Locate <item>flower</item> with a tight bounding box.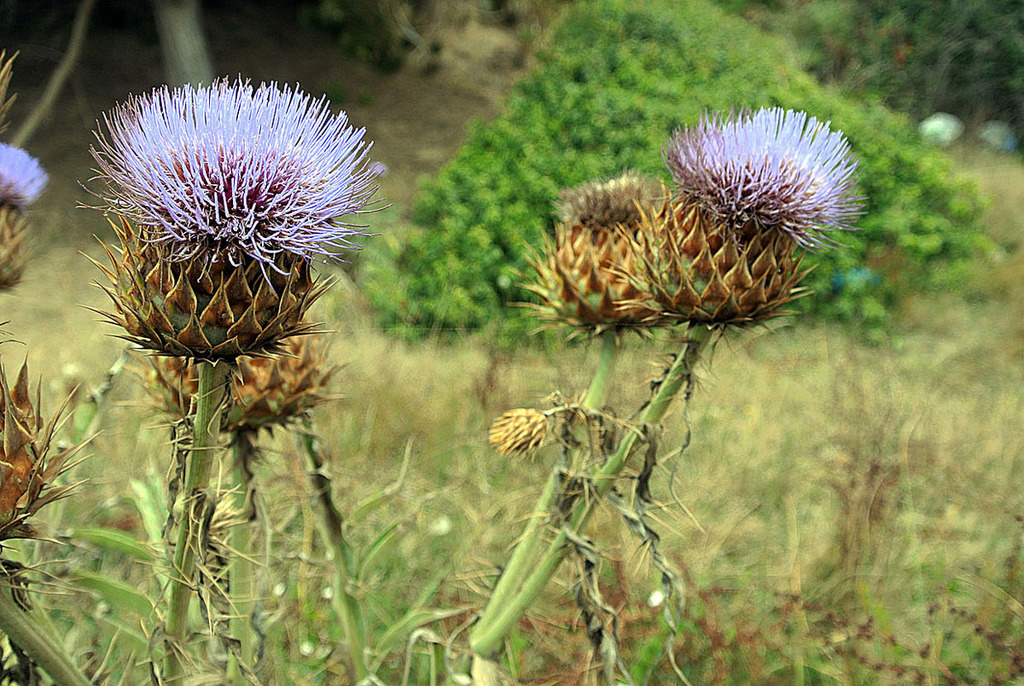
BBox(73, 69, 388, 254).
